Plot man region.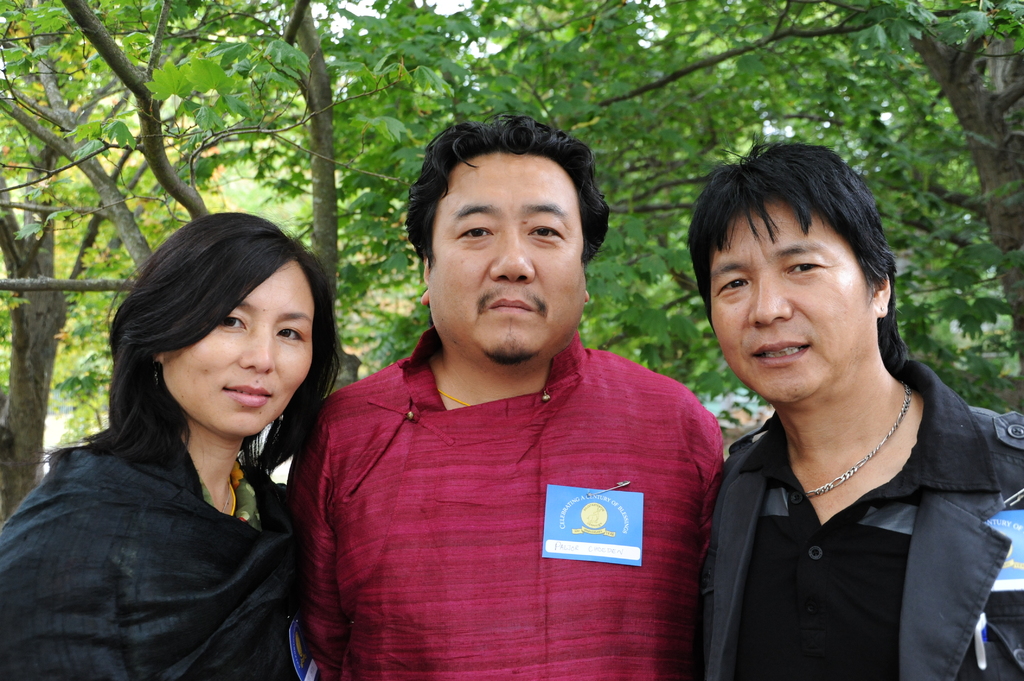
Plotted at {"left": 691, "top": 137, "right": 1023, "bottom": 680}.
